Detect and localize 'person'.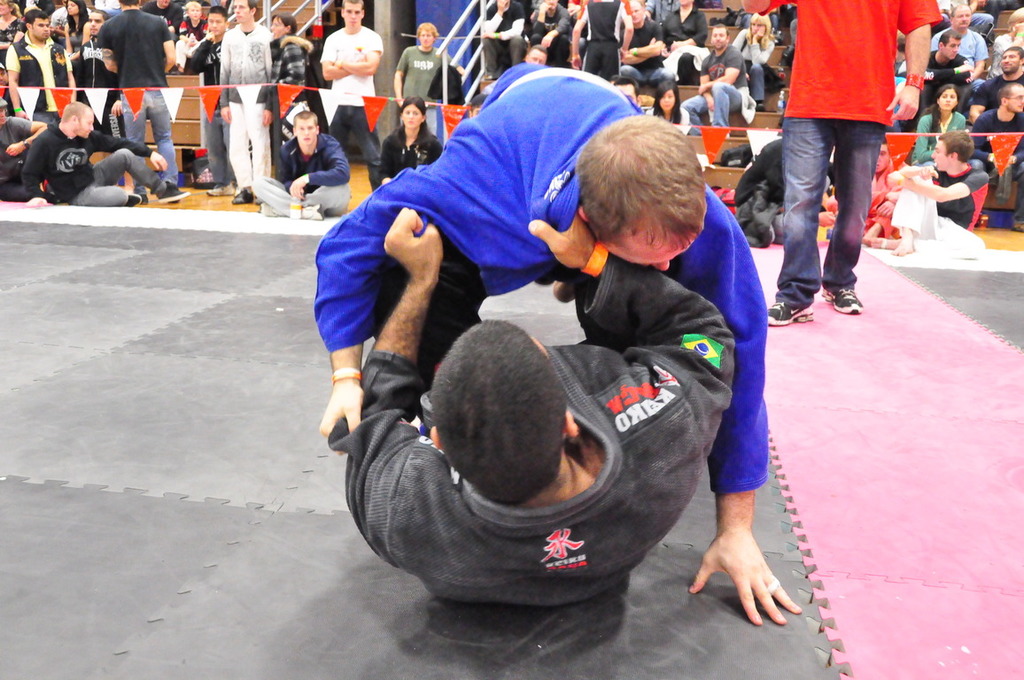
Localized at 313/0/383/174.
